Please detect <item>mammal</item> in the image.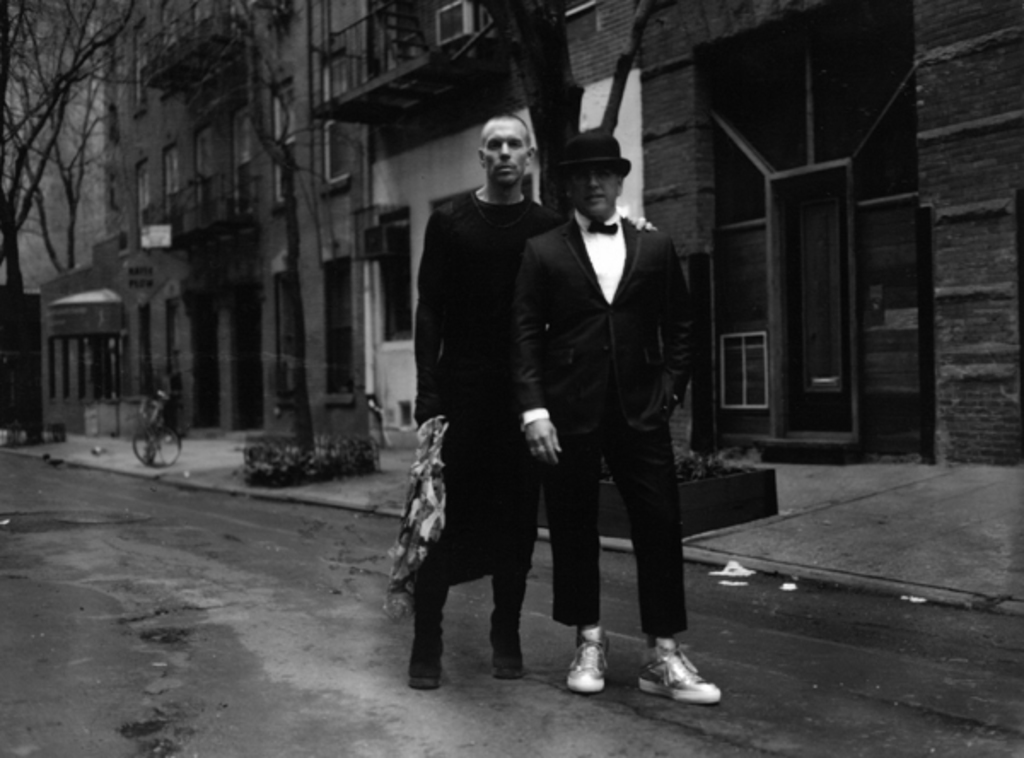
x1=515, y1=120, x2=710, y2=702.
